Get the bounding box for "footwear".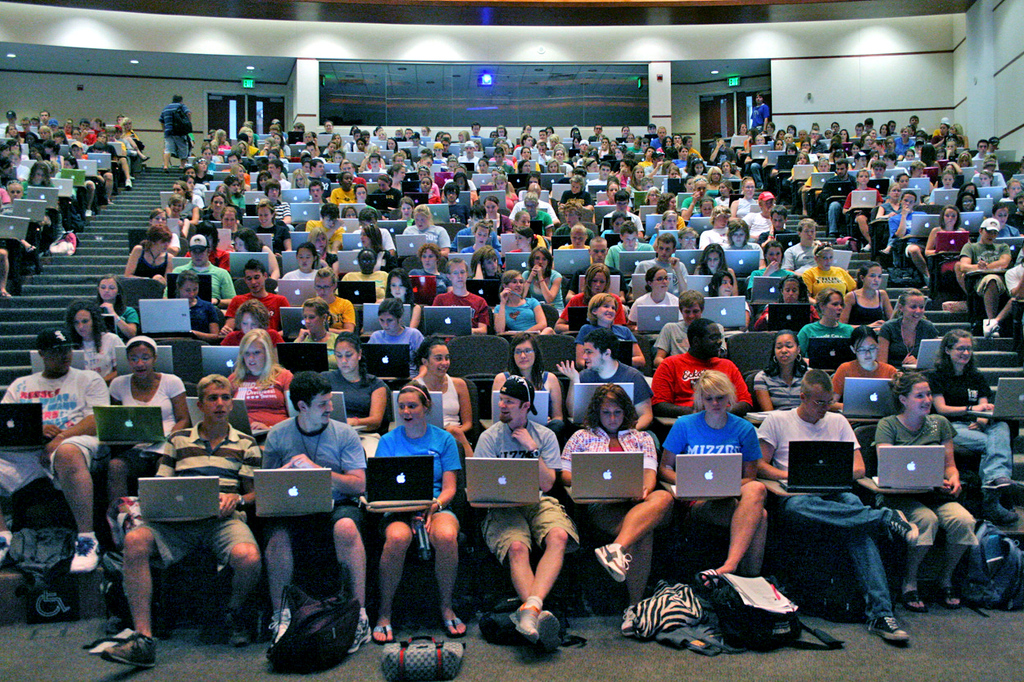
981,317,995,340.
